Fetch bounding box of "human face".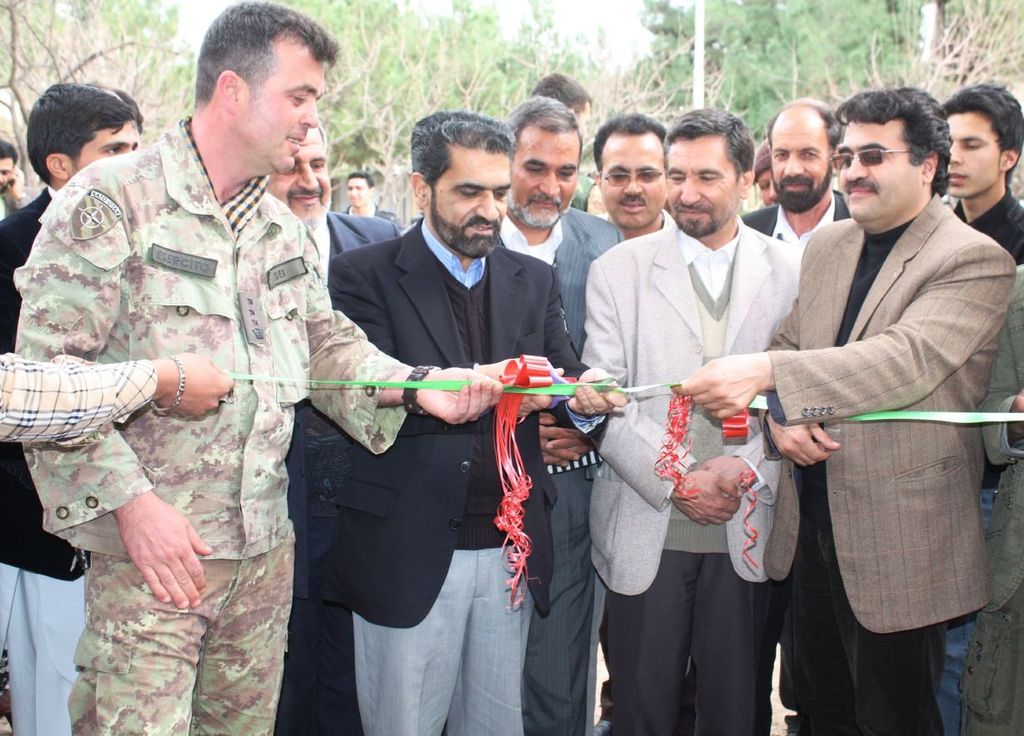
Bbox: crop(0, 158, 14, 188).
